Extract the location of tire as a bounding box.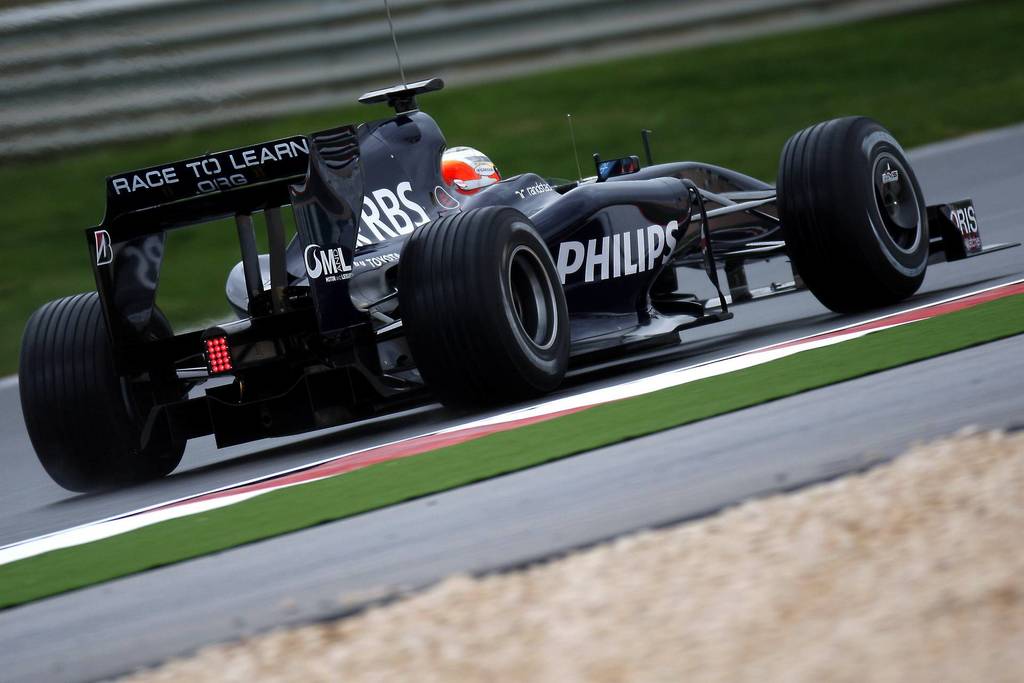
[787, 101, 943, 308].
